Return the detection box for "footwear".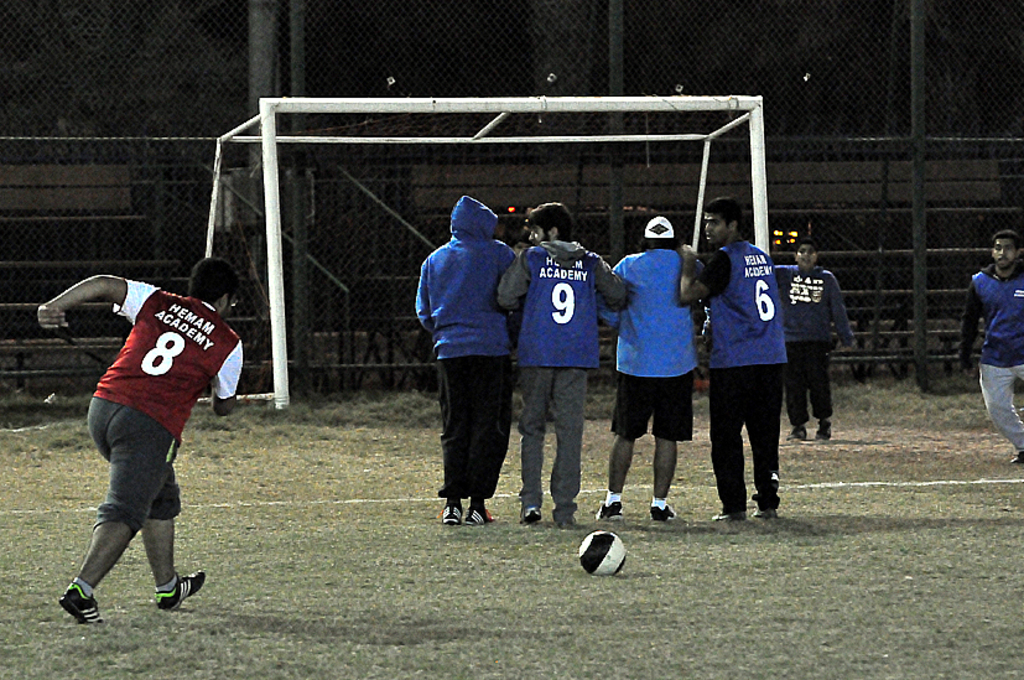
<bbox>519, 504, 542, 524</bbox>.
